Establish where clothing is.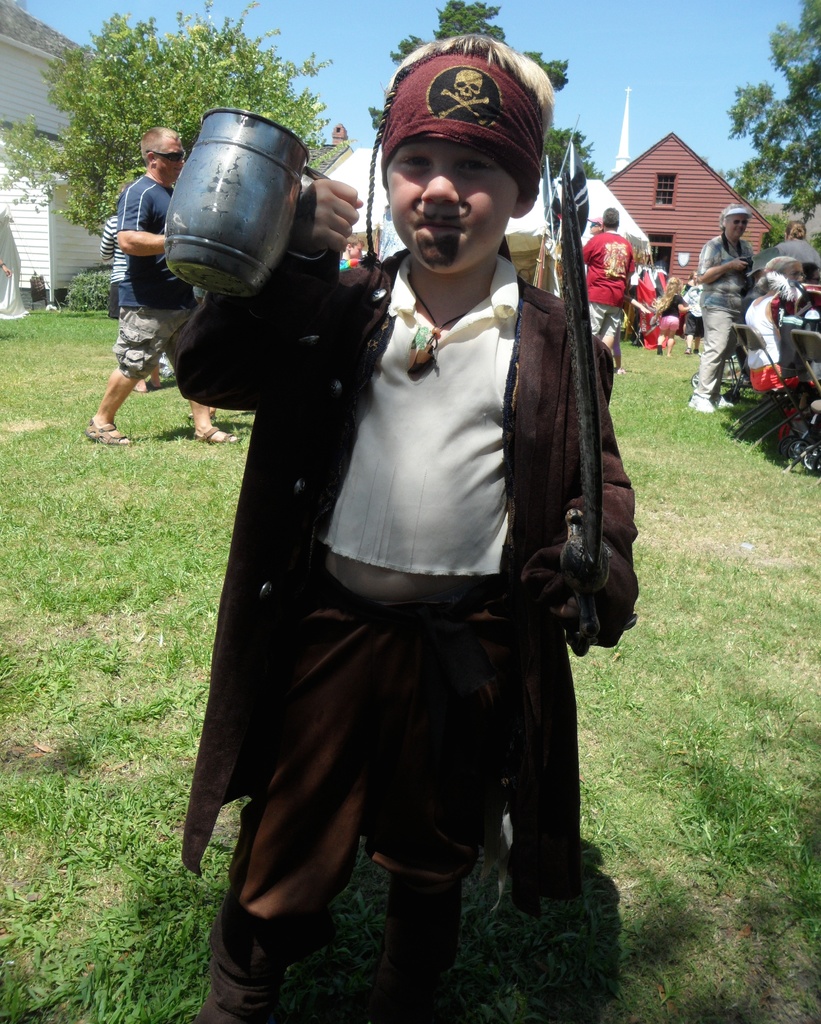
Established at locate(749, 289, 805, 385).
